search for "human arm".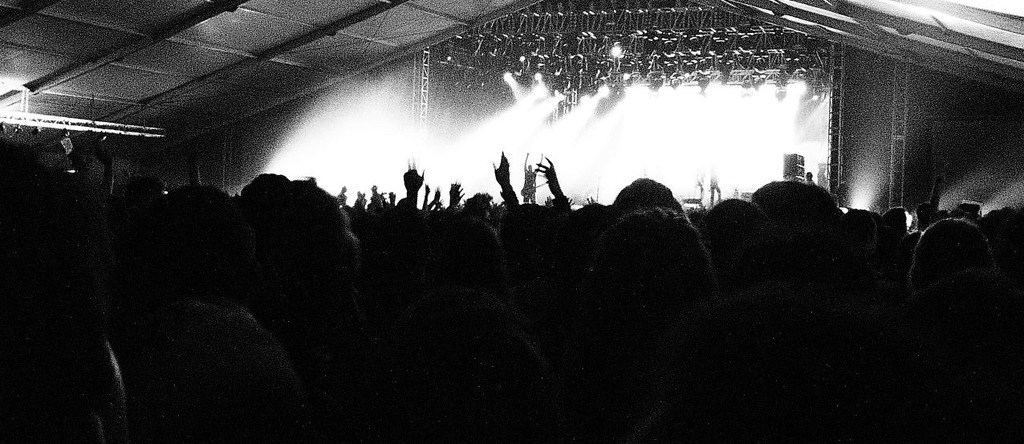
Found at BBox(398, 154, 429, 210).
